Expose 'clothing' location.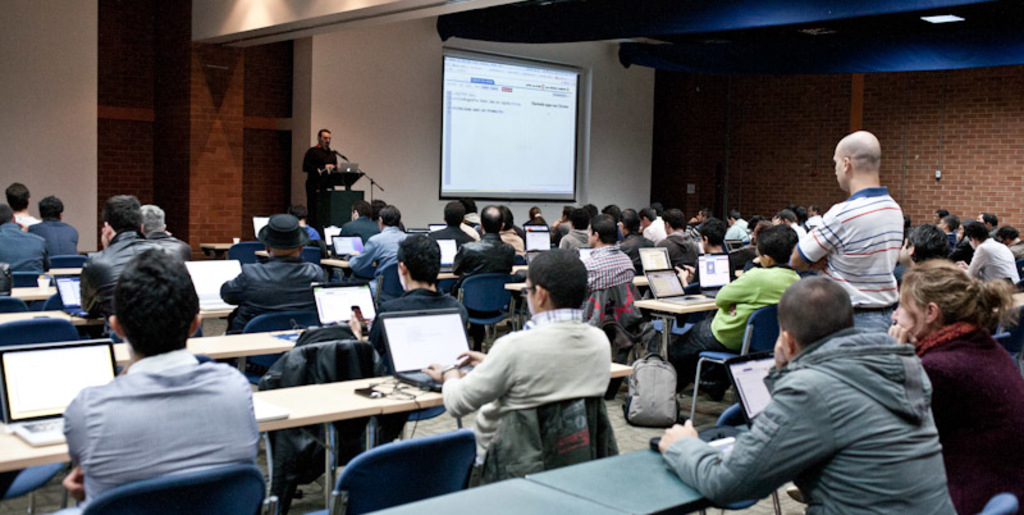
Exposed at Rect(343, 220, 376, 241).
